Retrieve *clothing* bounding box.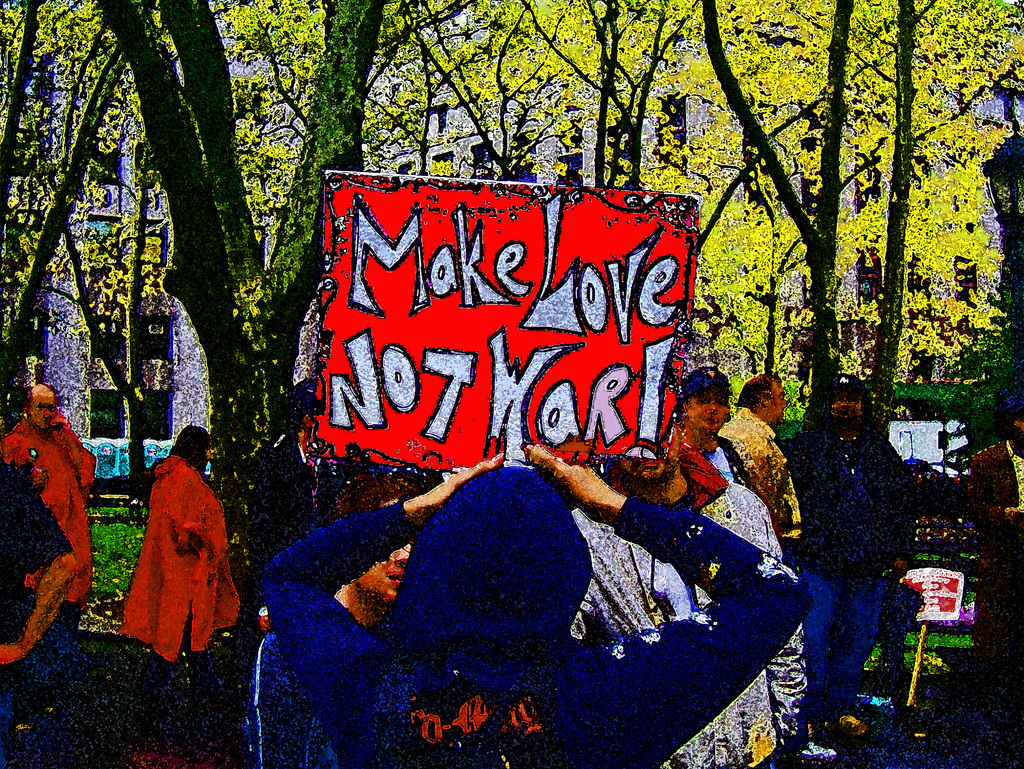
Bounding box: <region>116, 432, 233, 662</region>.
